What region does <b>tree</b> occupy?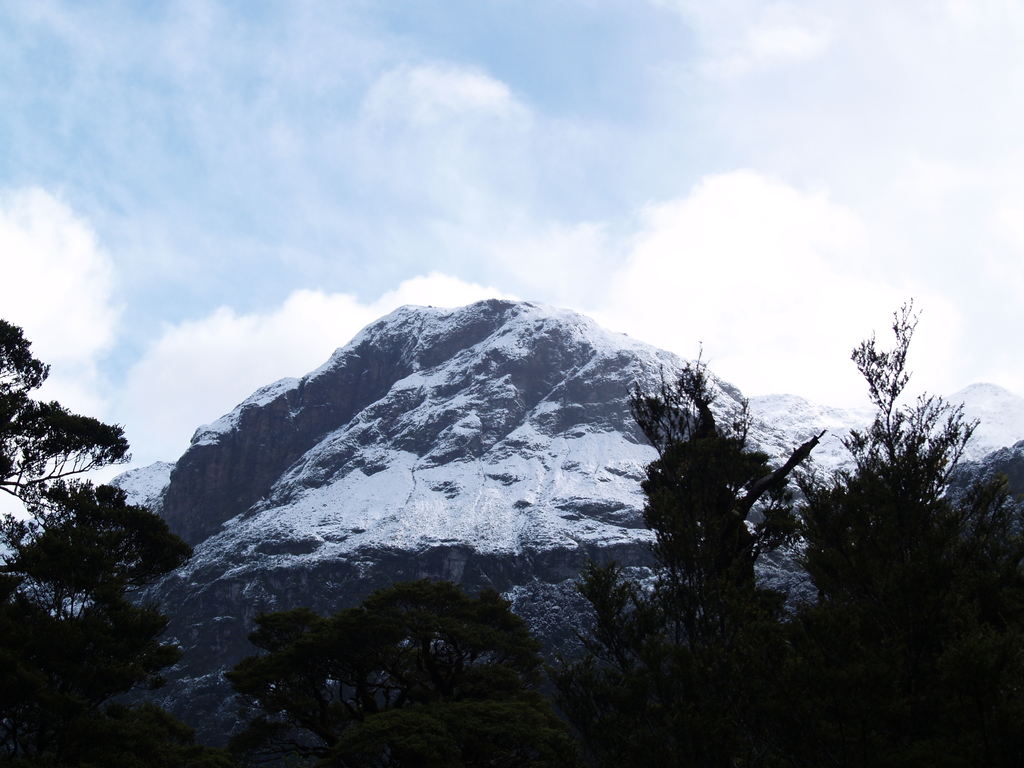
x1=316, y1=695, x2=580, y2=767.
